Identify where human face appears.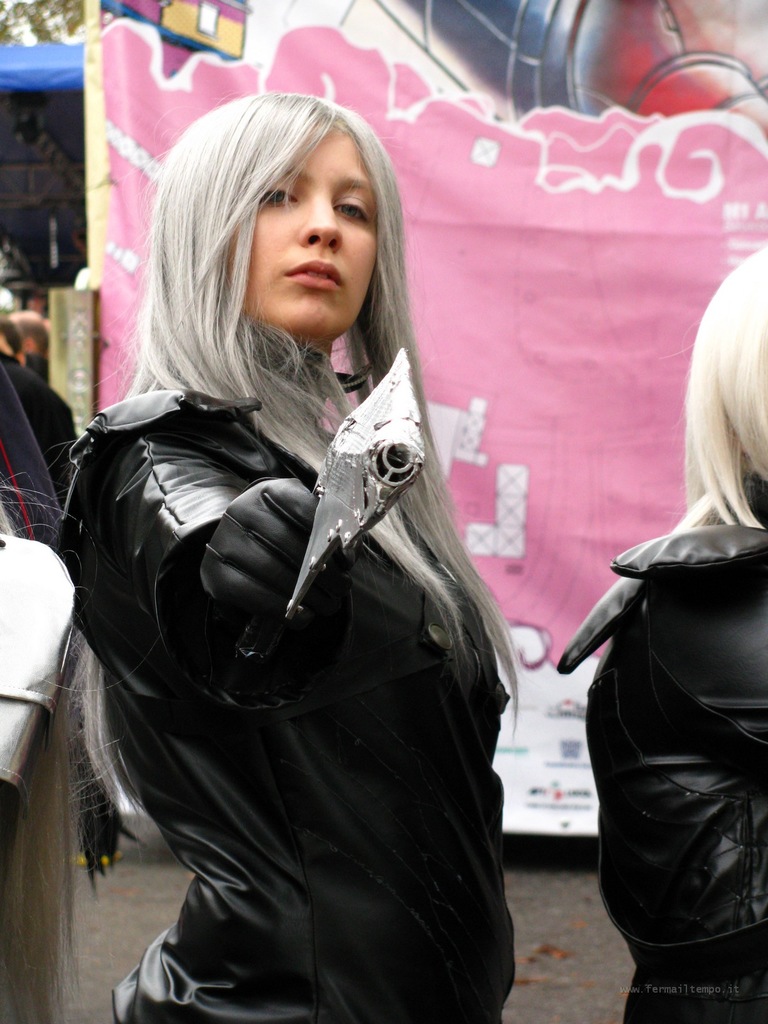
Appears at x1=222 y1=113 x2=381 y2=328.
